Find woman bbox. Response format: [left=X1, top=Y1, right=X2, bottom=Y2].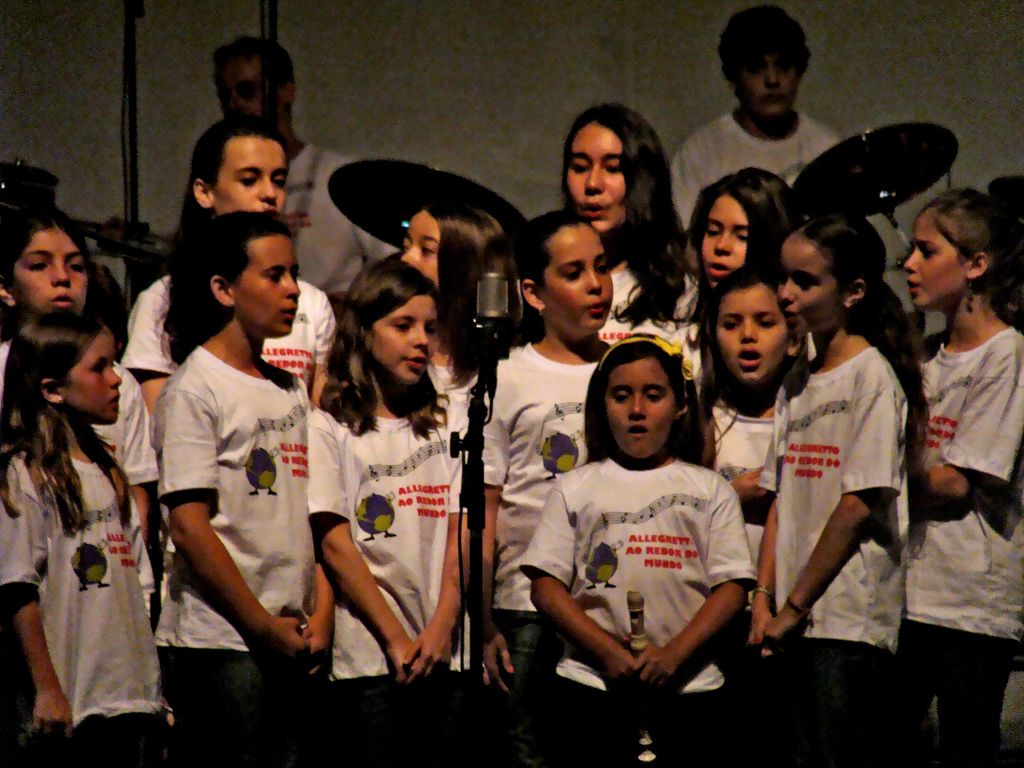
[left=554, top=103, right=708, bottom=404].
